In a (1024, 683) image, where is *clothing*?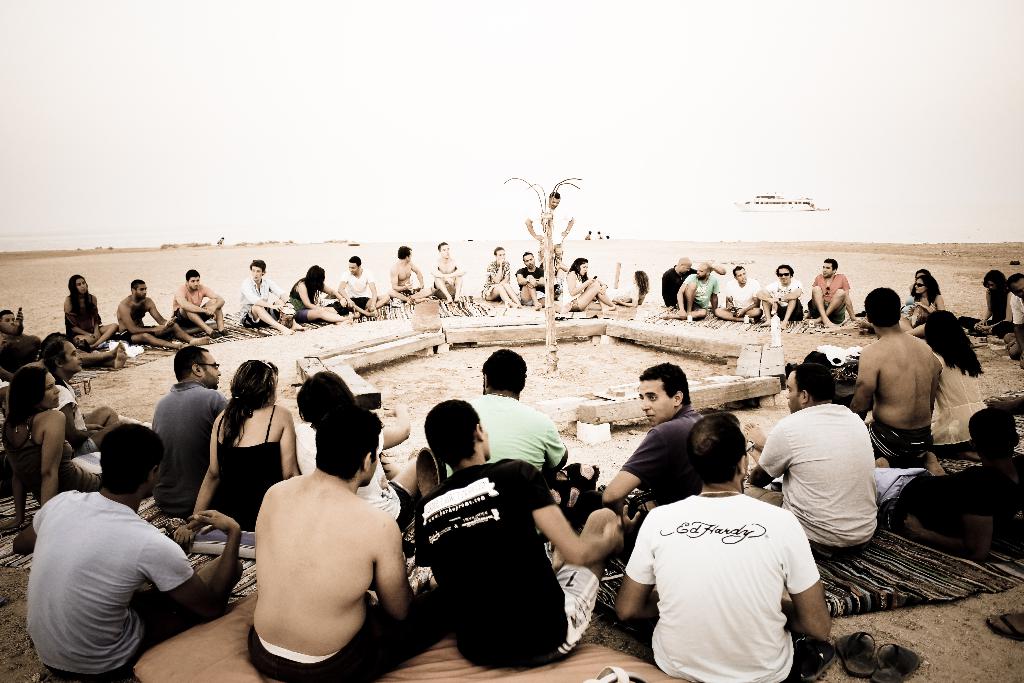
bbox(26, 488, 215, 680).
